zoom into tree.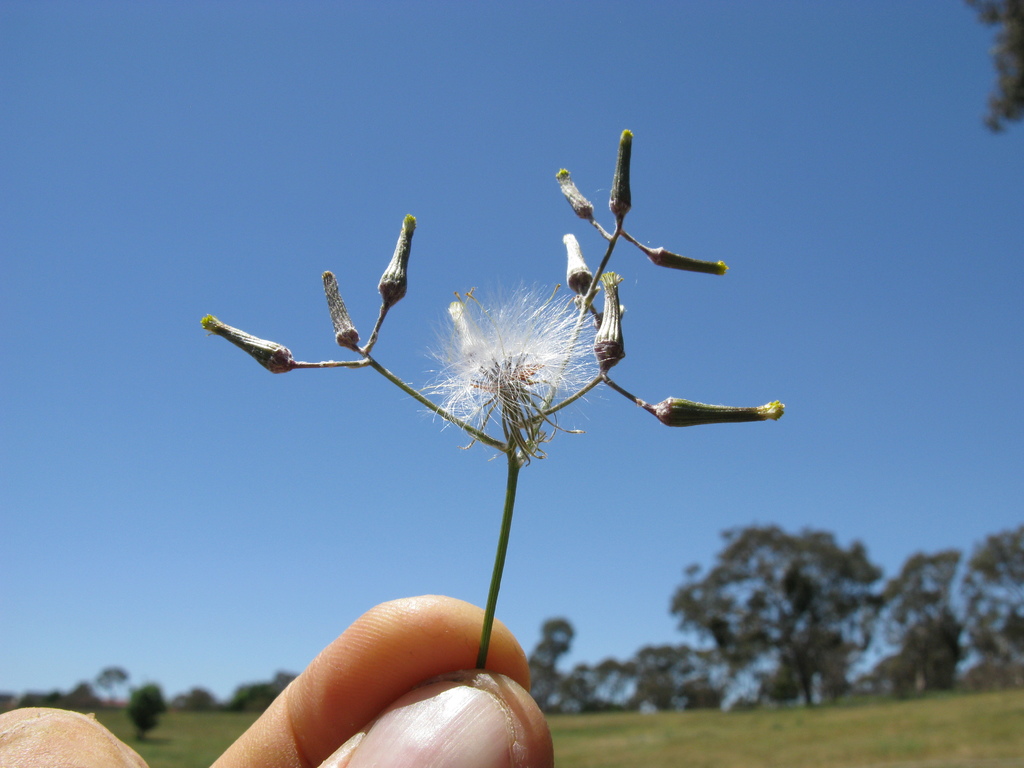
Zoom target: (left=525, top=618, right=599, bottom=717).
